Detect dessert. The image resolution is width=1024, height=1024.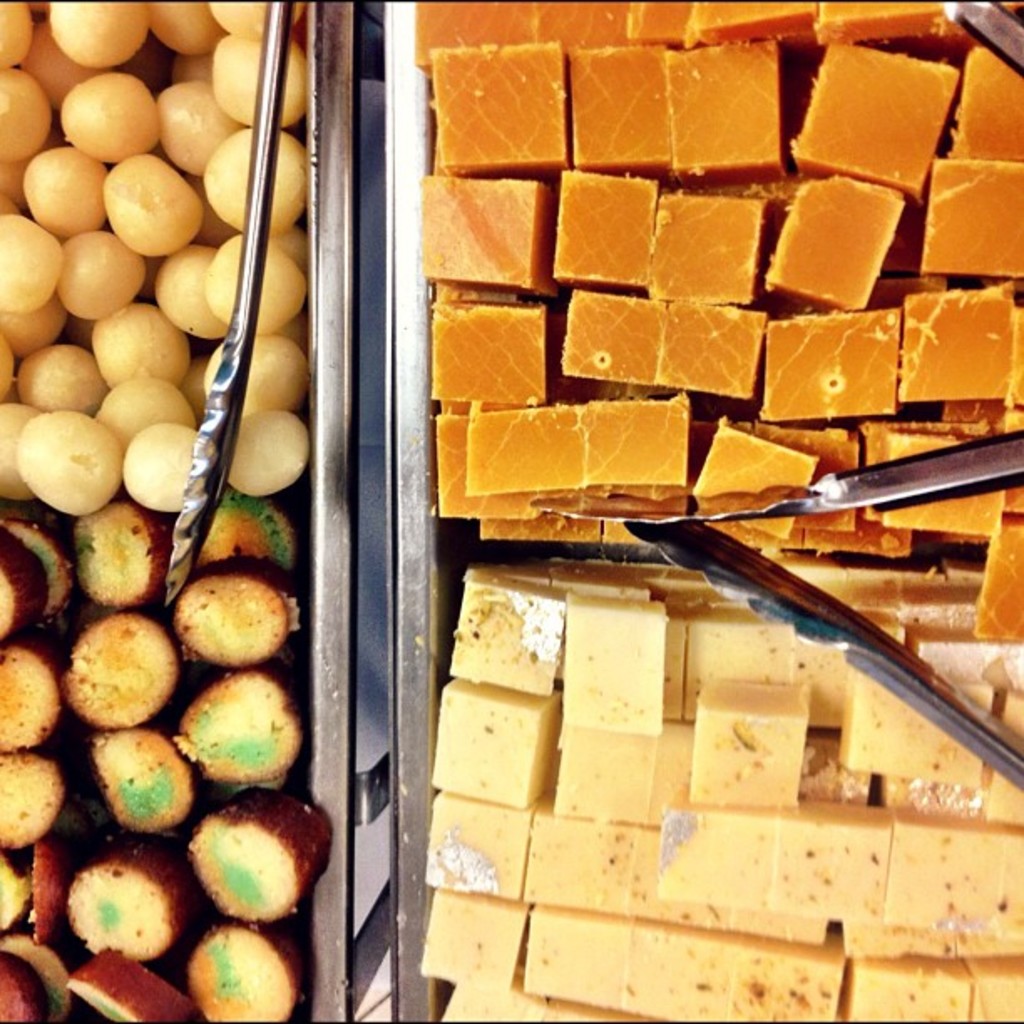
pyautogui.locateOnScreen(942, 35, 1022, 154).
